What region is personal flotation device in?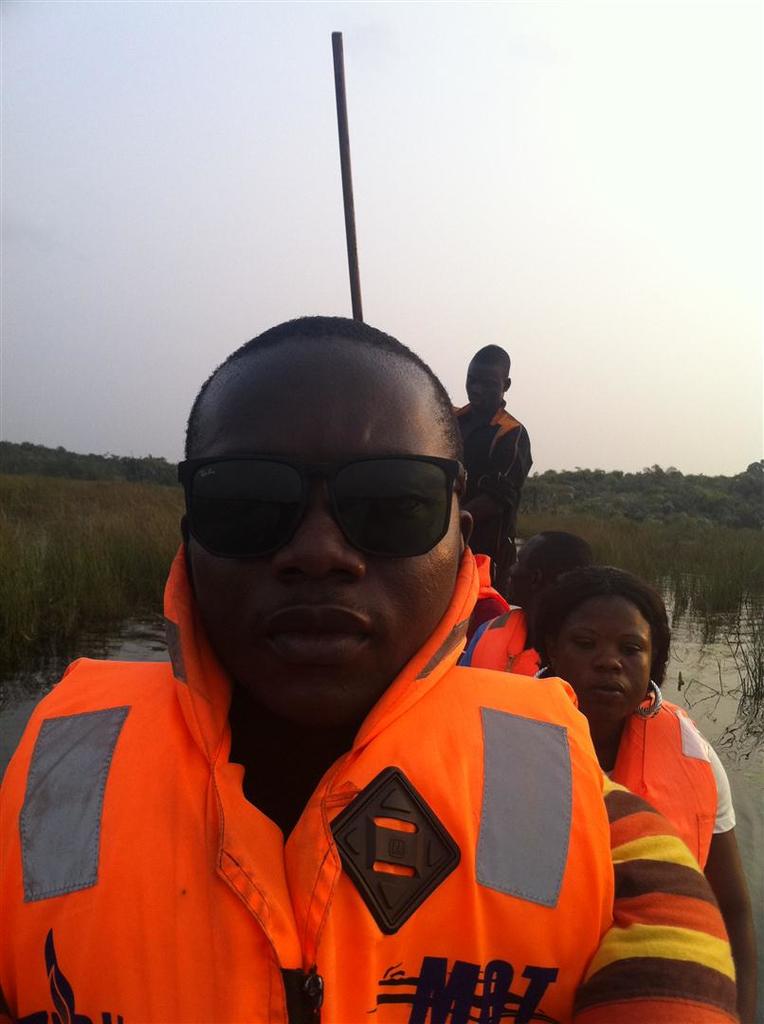
461:603:536:672.
